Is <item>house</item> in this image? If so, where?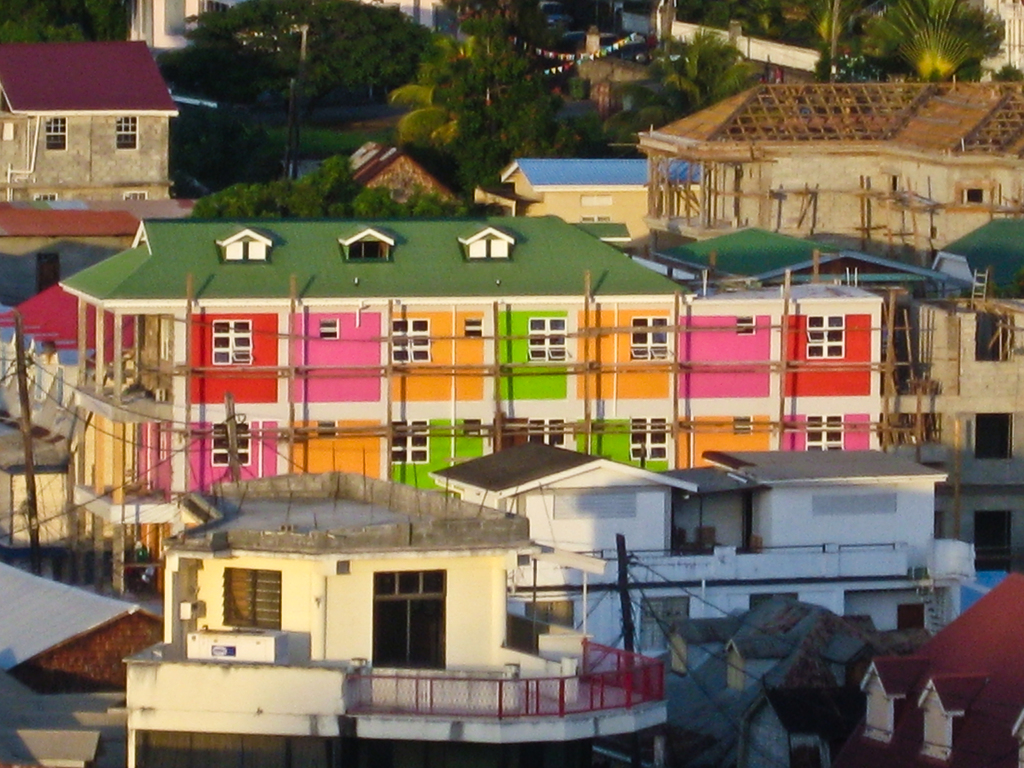
Yes, at <bbox>324, 127, 468, 220</bbox>.
